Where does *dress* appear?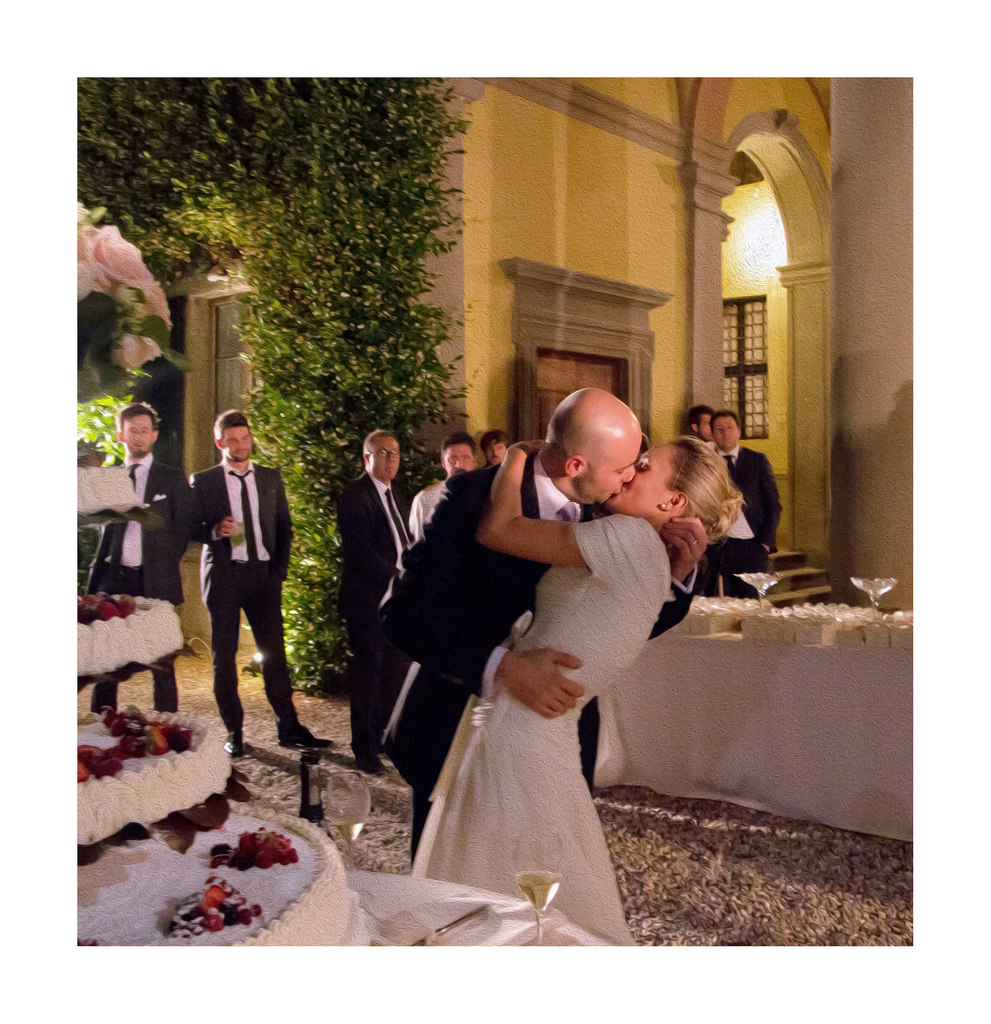
Appears at (left=406, top=510, right=680, bottom=952).
